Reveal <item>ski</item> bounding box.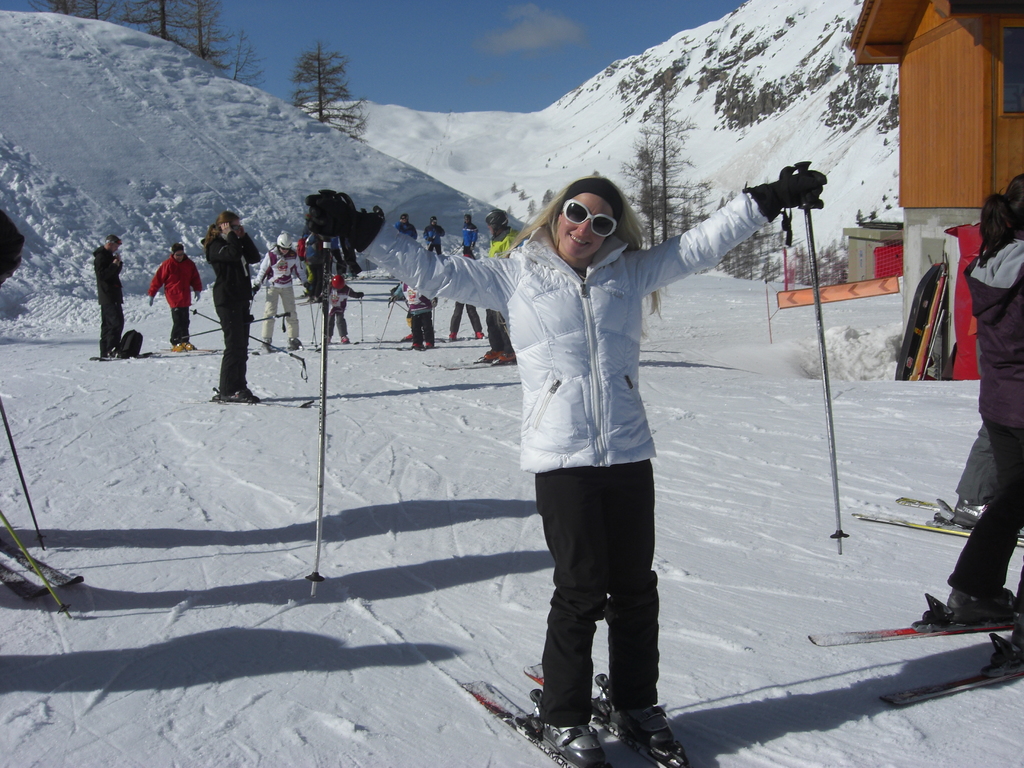
Revealed: select_region(447, 675, 618, 766).
